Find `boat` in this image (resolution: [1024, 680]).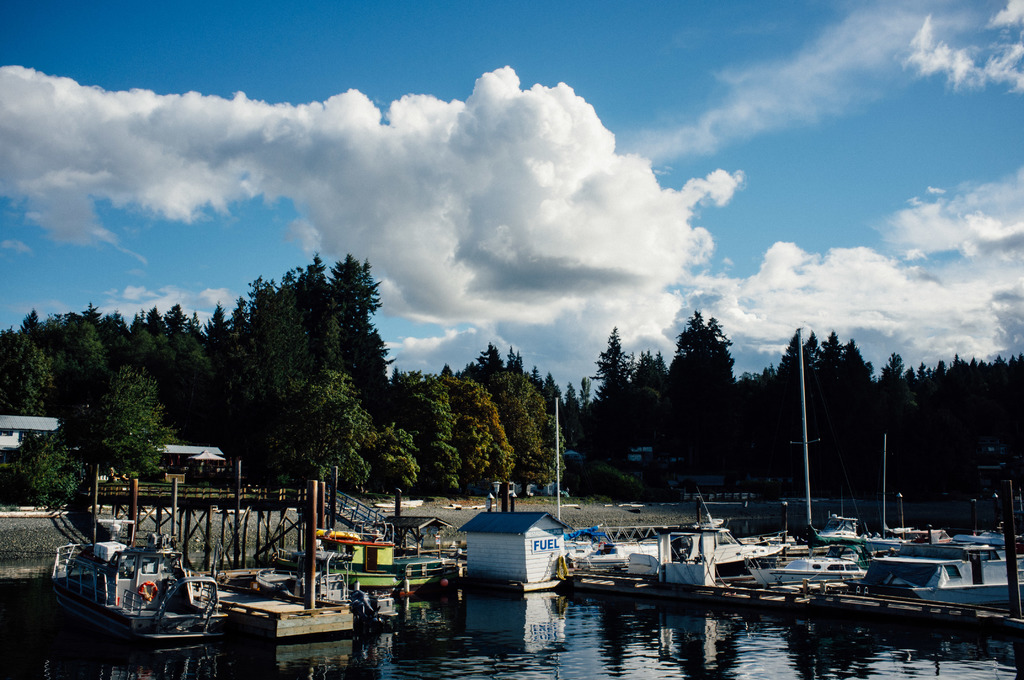
bbox=[863, 522, 954, 558].
